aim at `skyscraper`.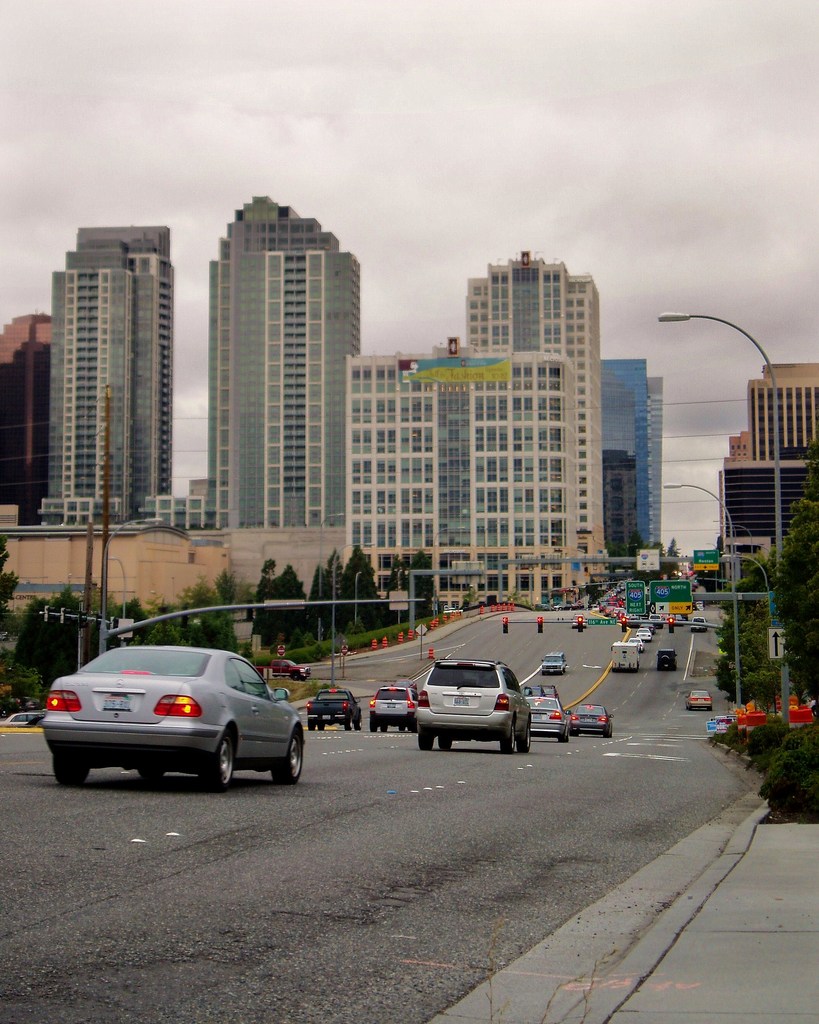
Aimed at [181, 170, 386, 543].
